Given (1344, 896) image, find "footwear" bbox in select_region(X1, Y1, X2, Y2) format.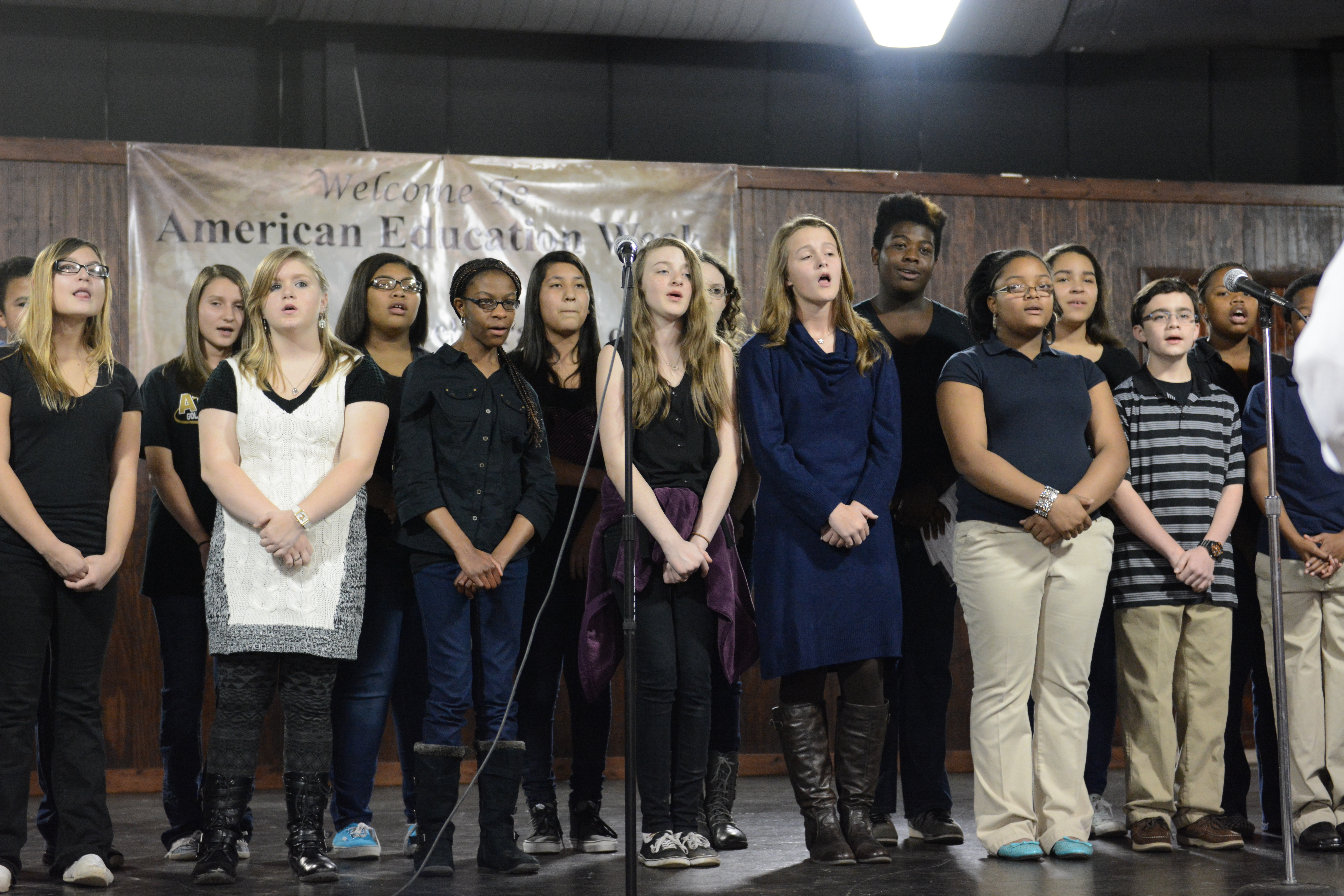
select_region(233, 184, 244, 193).
